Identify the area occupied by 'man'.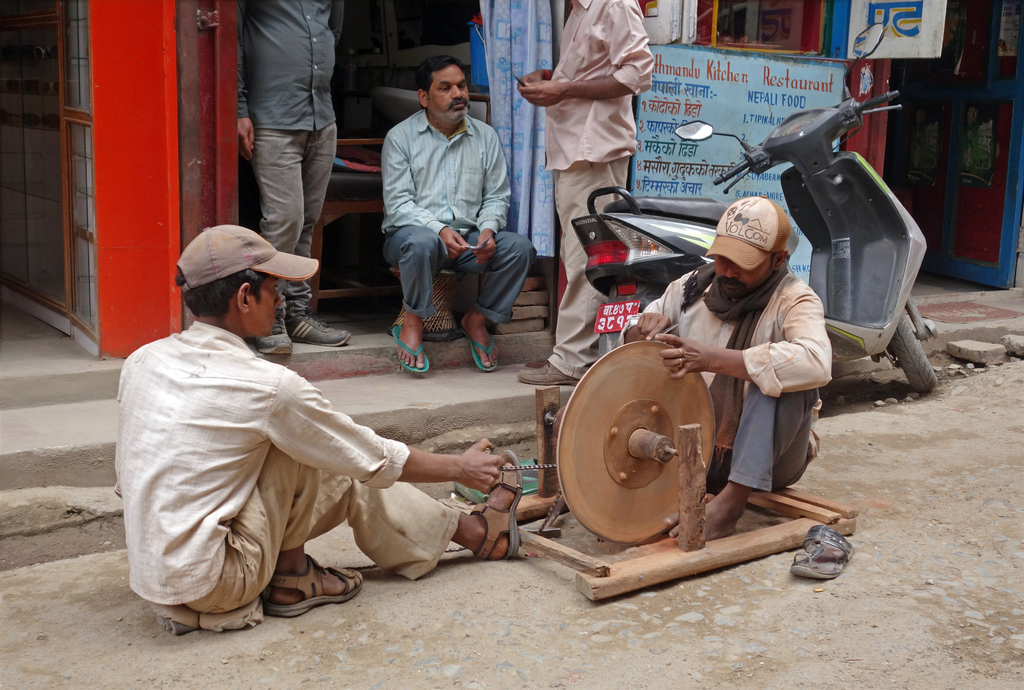
Area: crop(617, 196, 831, 545).
